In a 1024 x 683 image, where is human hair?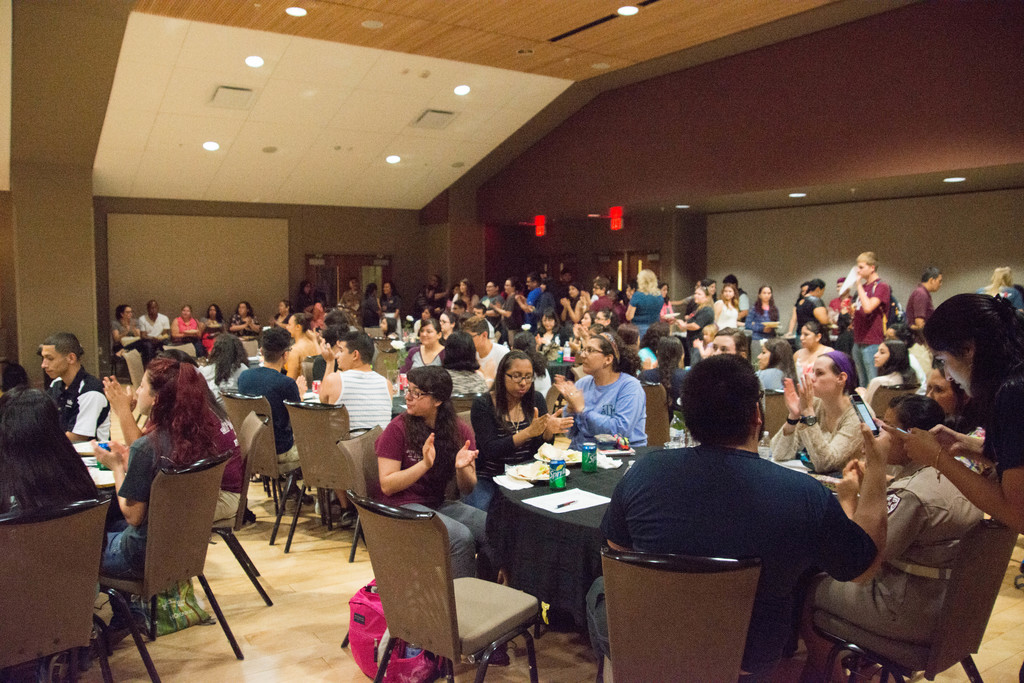
select_region(298, 278, 310, 296).
